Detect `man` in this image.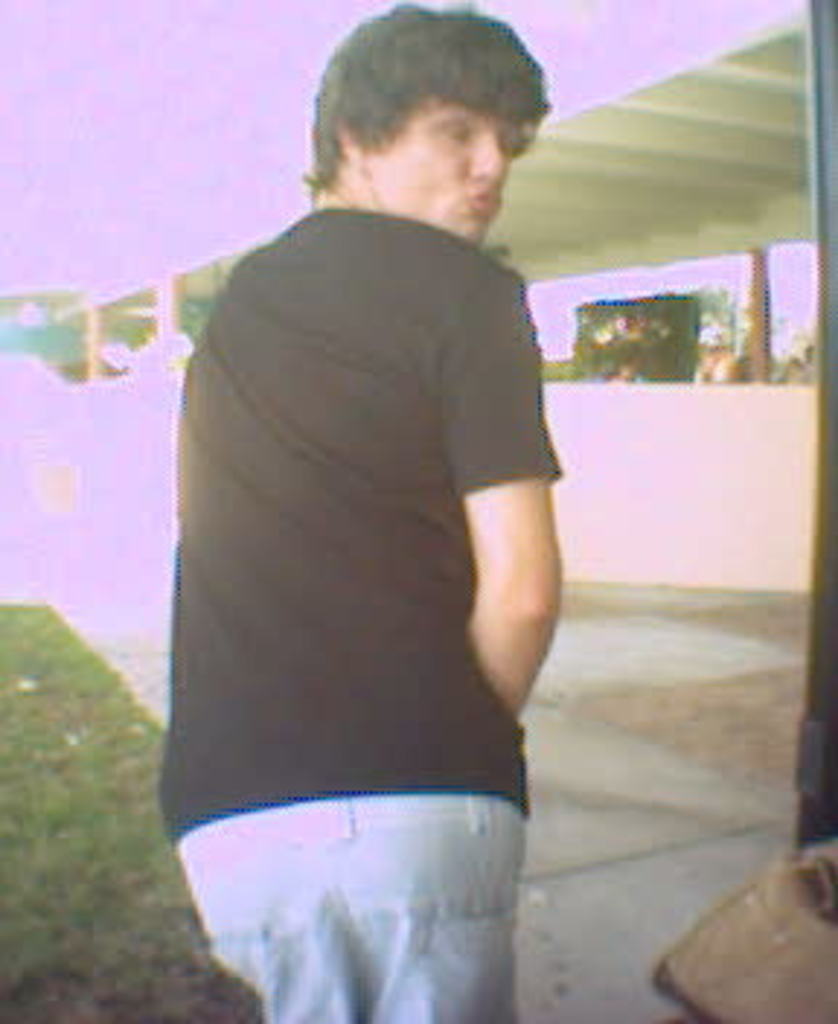
Detection: rect(143, 0, 594, 1021).
